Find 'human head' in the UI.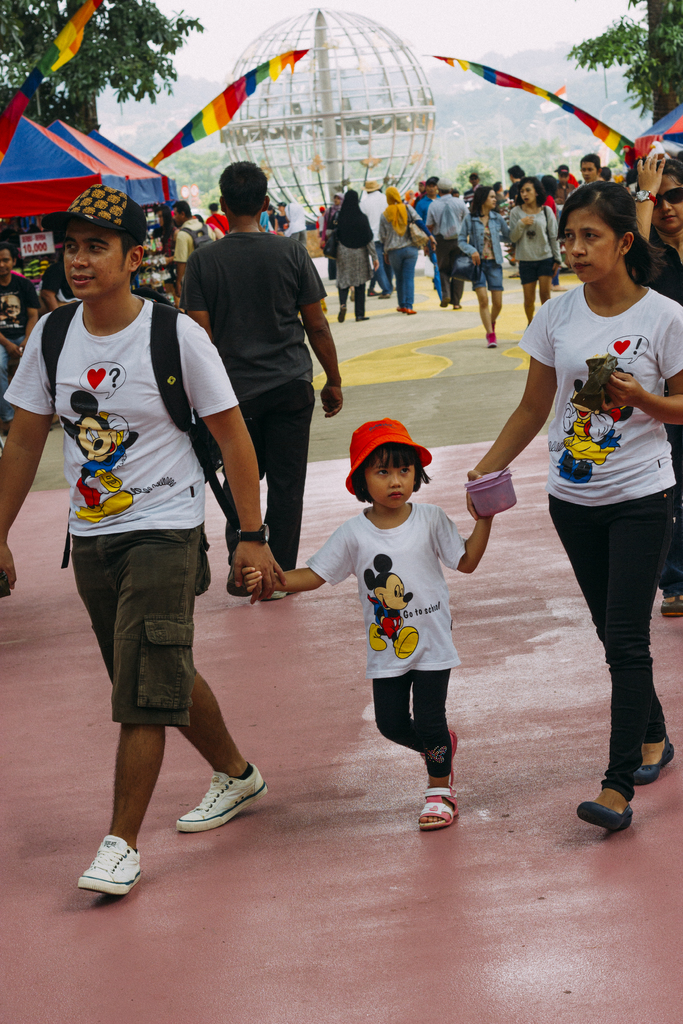
UI element at detection(571, 170, 648, 264).
